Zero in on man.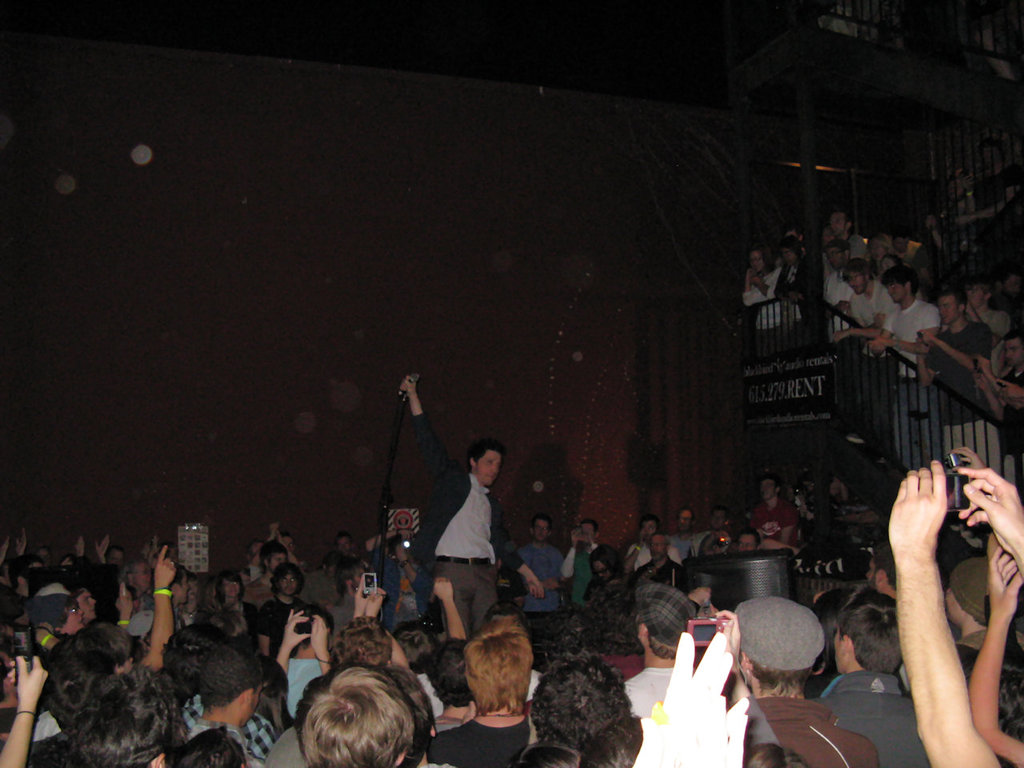
Zeroed in: box=[884, 443, 1023, 767].
